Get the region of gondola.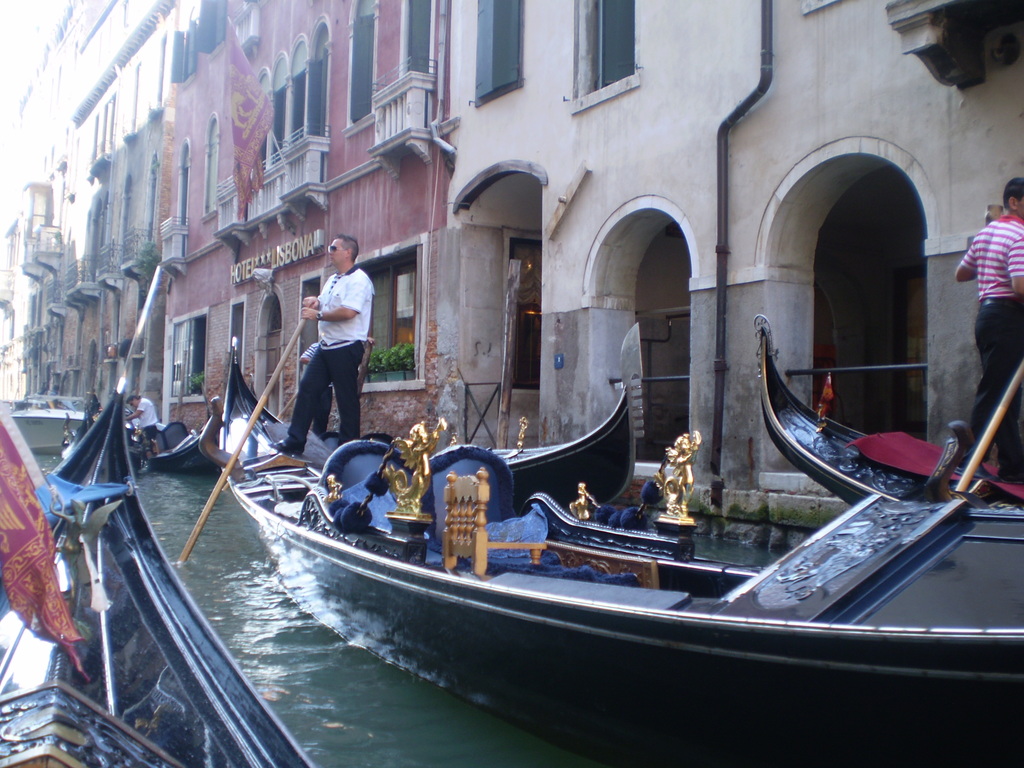
crop(200, 326, 1023, 767).
